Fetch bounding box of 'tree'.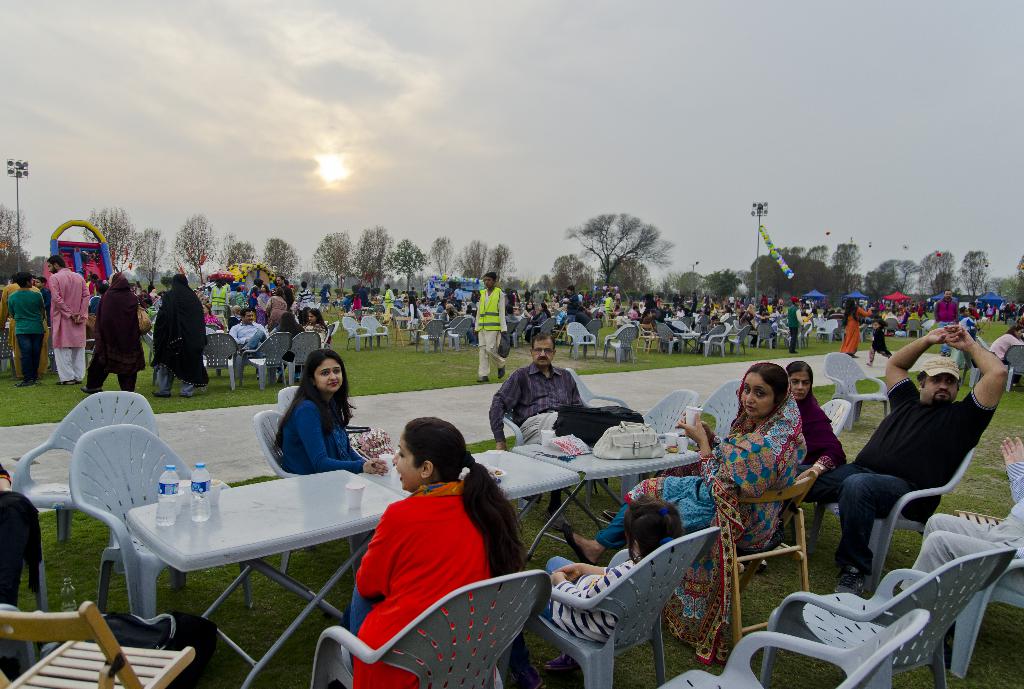
Bbox: box=[601, 254, 648, 297].
